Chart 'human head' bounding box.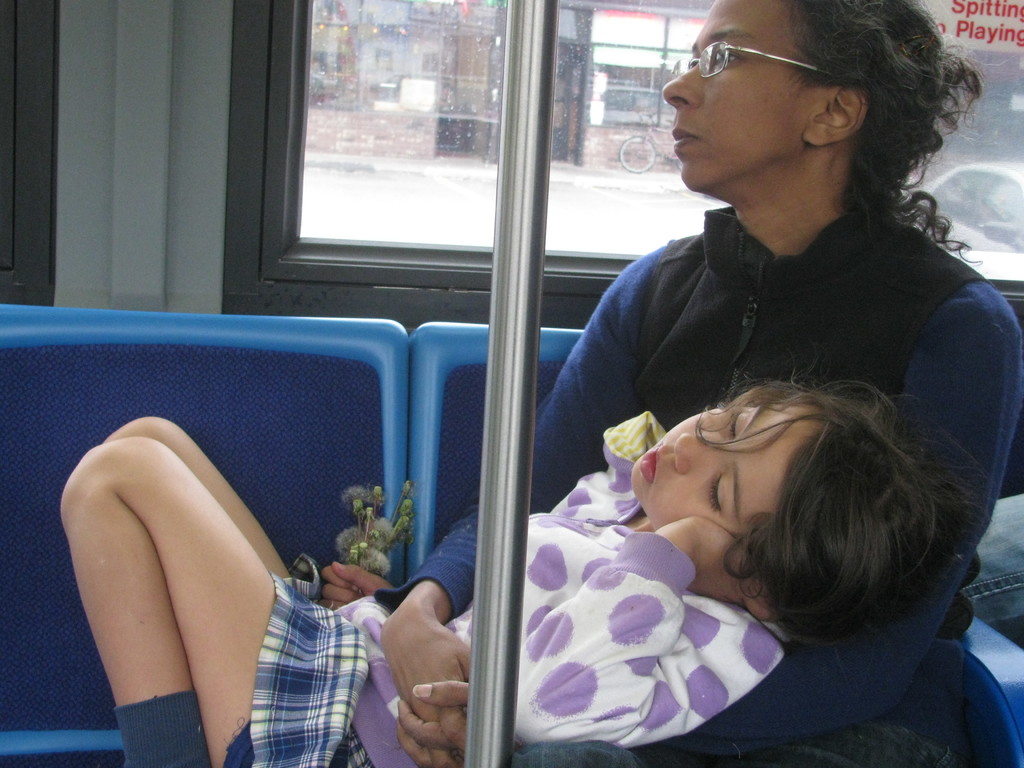
Charted: pyautogui.locateOnScreen(632, 349, 989, 654).
